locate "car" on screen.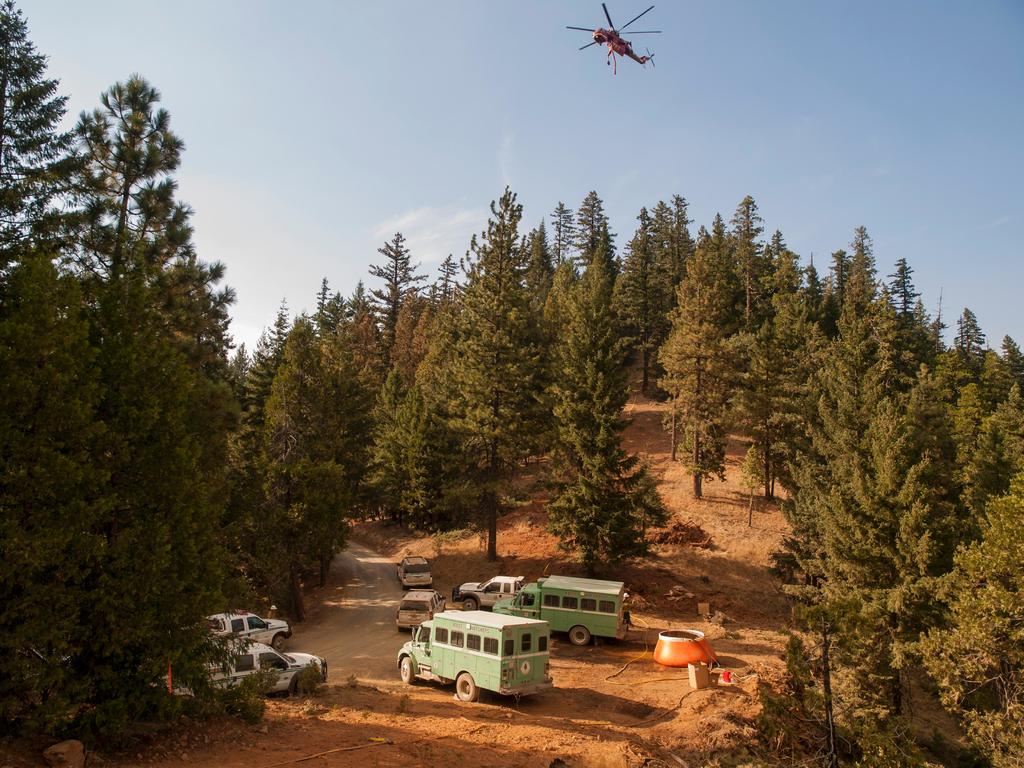
On screen at {"left": 204, "top": 611, "right": 288, "bottom": 646}.
